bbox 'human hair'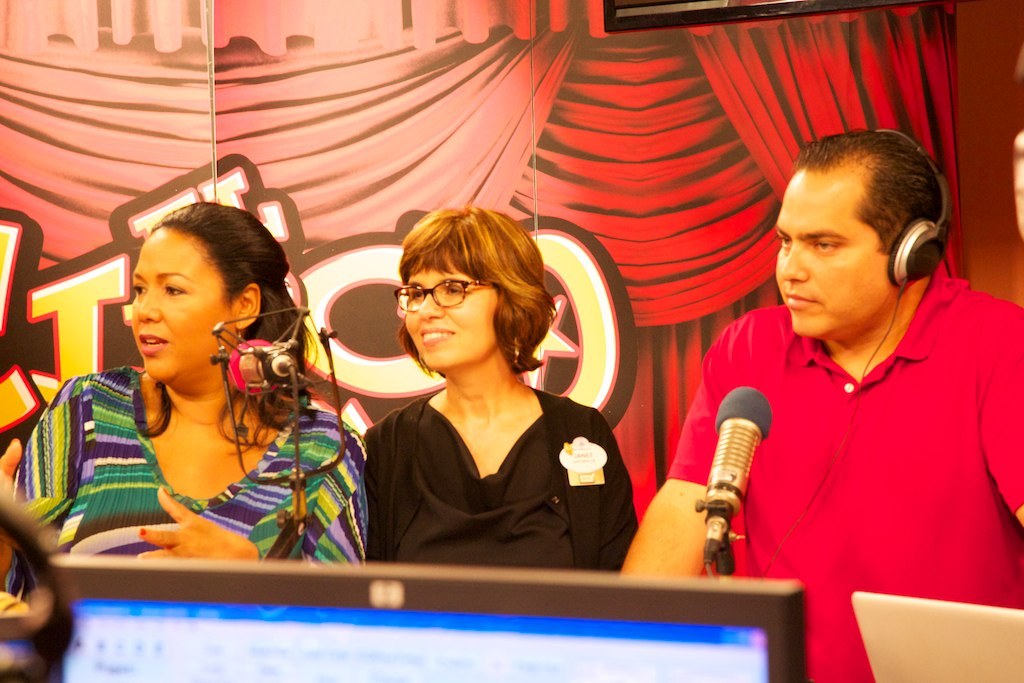
[x1=792, y1=125, x2=945, y2=256]
